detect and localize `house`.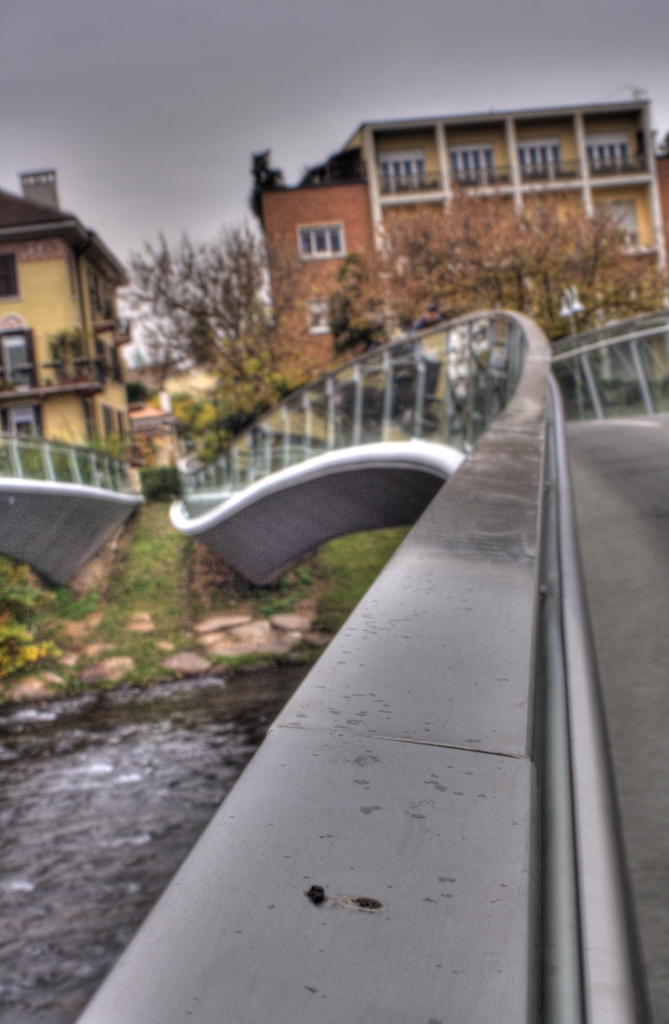
Localized at {"left": 127, "top": 349, "right": 182, "bottom": 486}.
